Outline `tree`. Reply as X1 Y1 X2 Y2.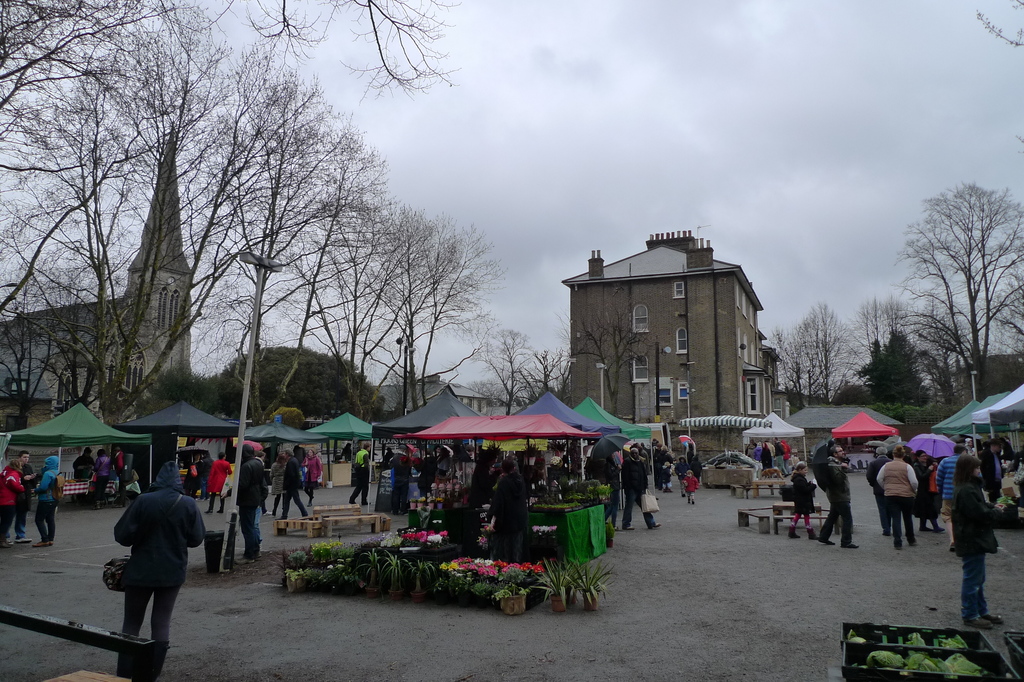
882 175 1023 395.
